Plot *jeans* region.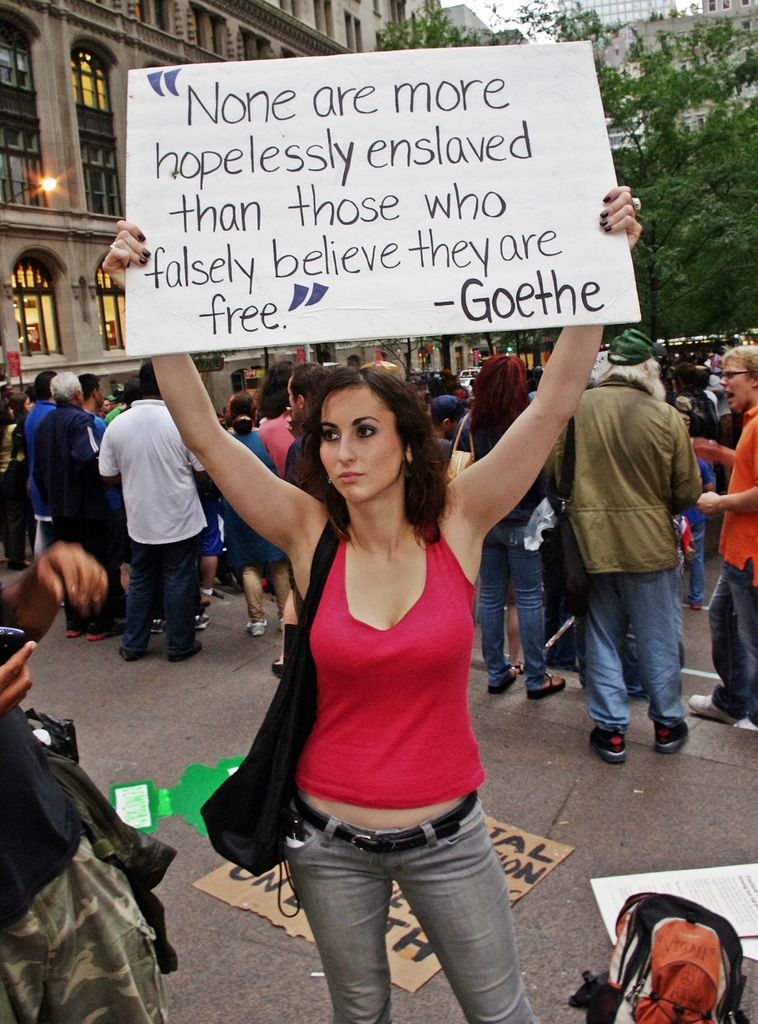
Plotted at (485,518,547,683).
